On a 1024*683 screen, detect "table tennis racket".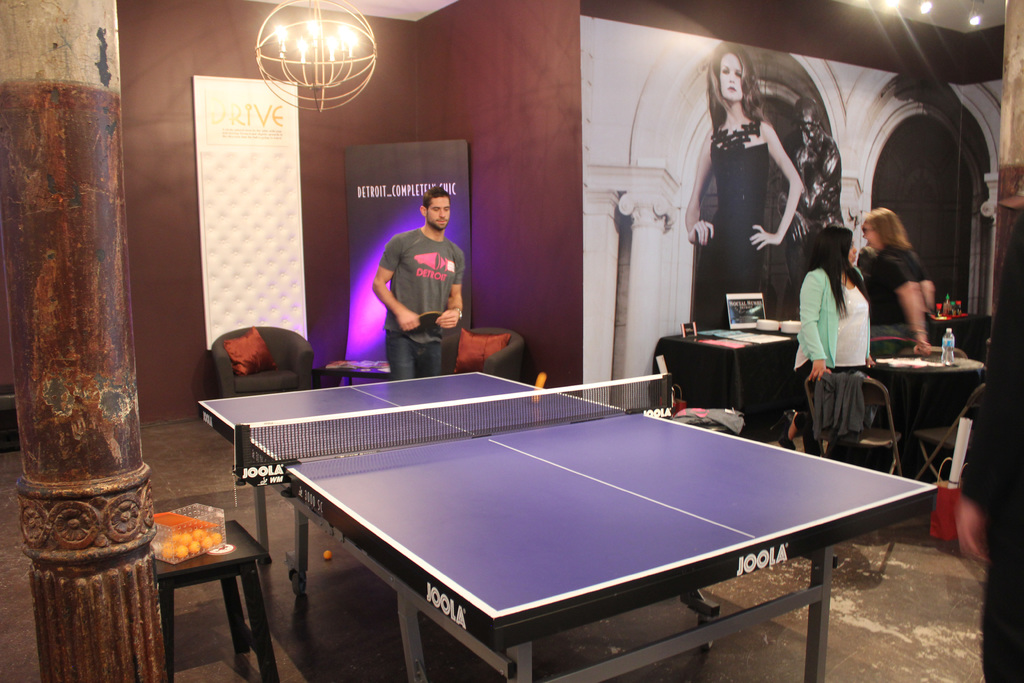
<region>420, 308, 446, 329</region>.
